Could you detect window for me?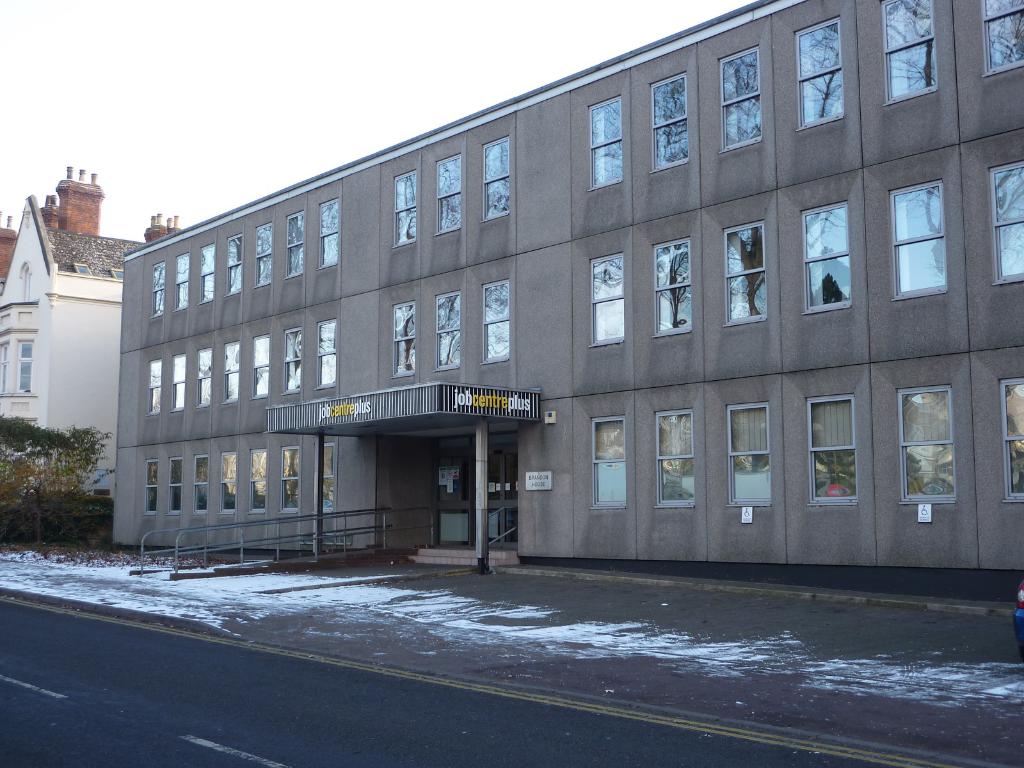
Detection result: 805,394,856,508.
